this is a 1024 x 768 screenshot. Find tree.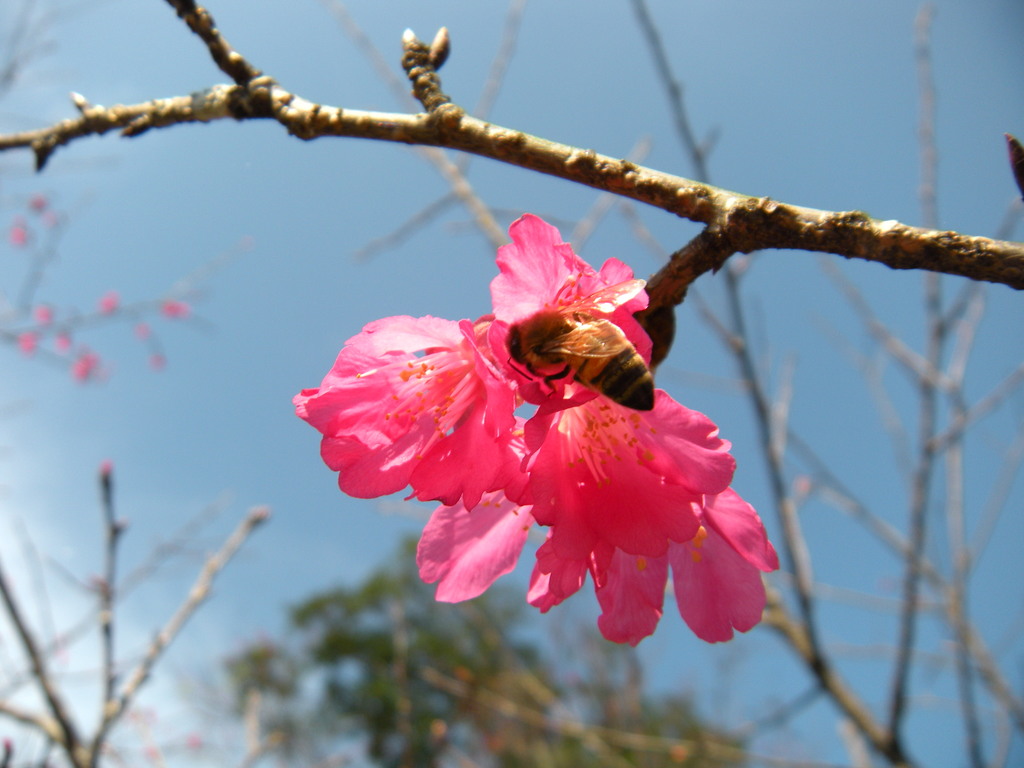
Bounding box: {"x1": 0, "y1": 0, "x2": 1023, "y2": 767}.
